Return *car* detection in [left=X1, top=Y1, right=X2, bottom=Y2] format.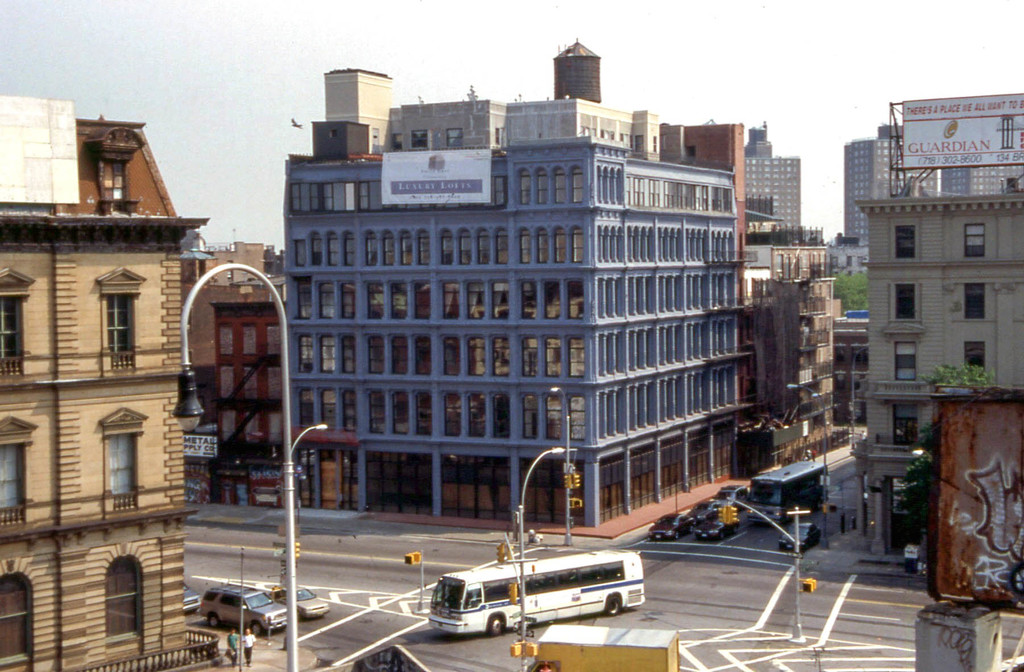
[left=694, top=514, right=735, bottom=539].
